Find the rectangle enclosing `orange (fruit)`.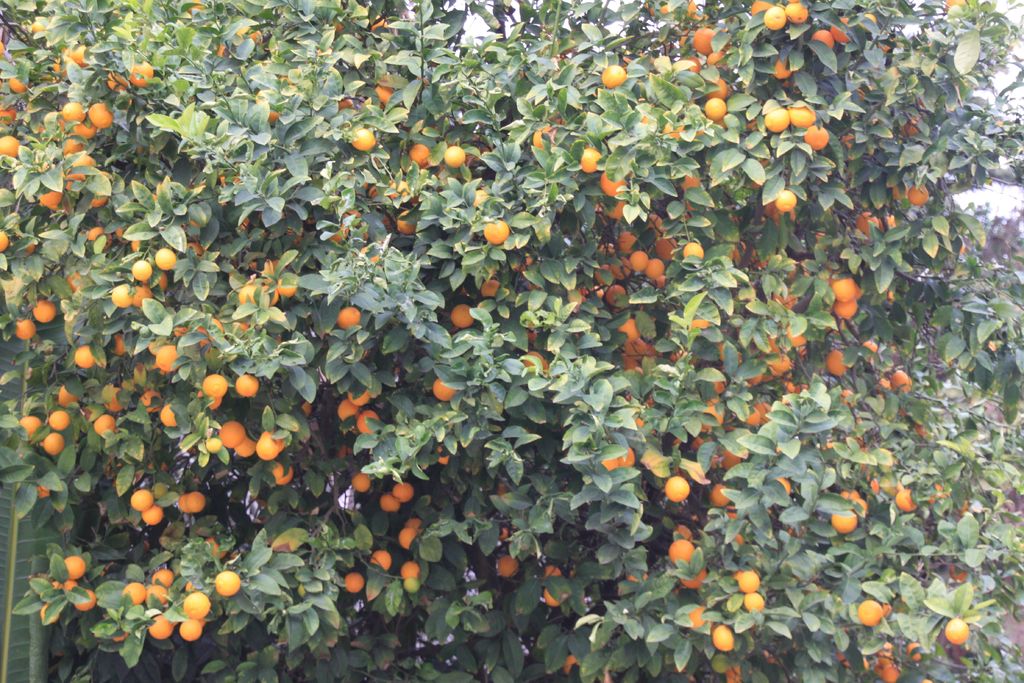
150:584:166:611.
